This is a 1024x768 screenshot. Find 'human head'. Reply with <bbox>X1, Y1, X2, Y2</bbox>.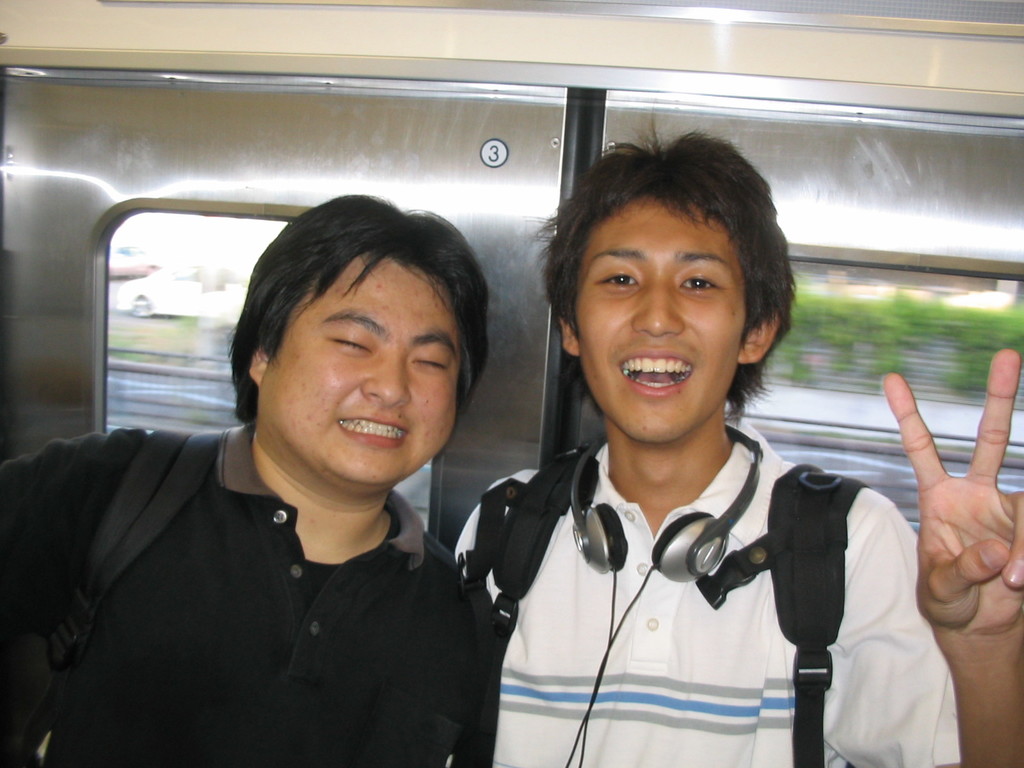
<bbox>522, 114, 804, 446</bbox>.
